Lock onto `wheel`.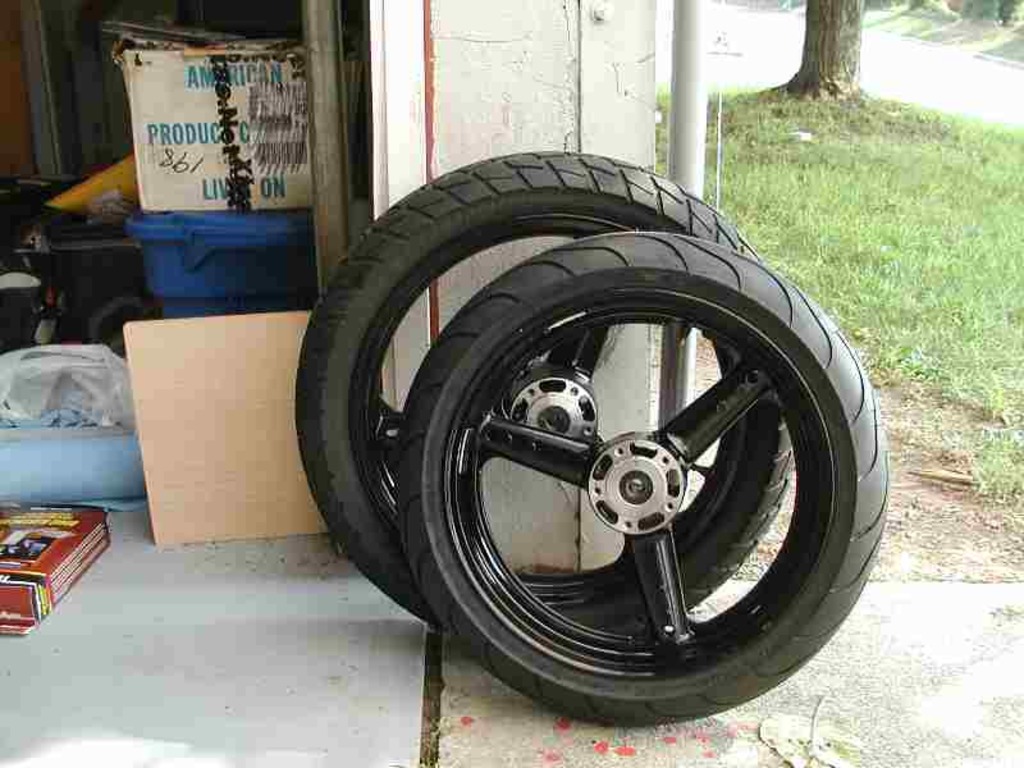
Locked: (401, 237, 891, 727).
